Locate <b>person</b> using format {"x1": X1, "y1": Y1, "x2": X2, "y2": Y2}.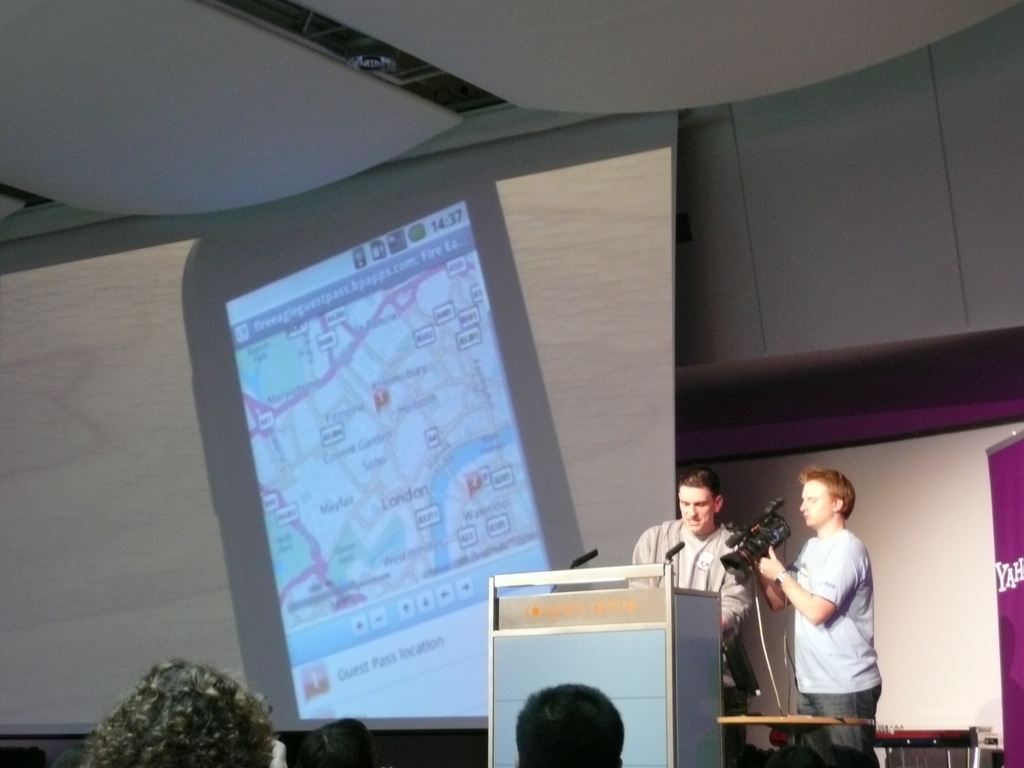
{"x1": 650, "y1": 479, "x2": 760, "y2": 649}.
